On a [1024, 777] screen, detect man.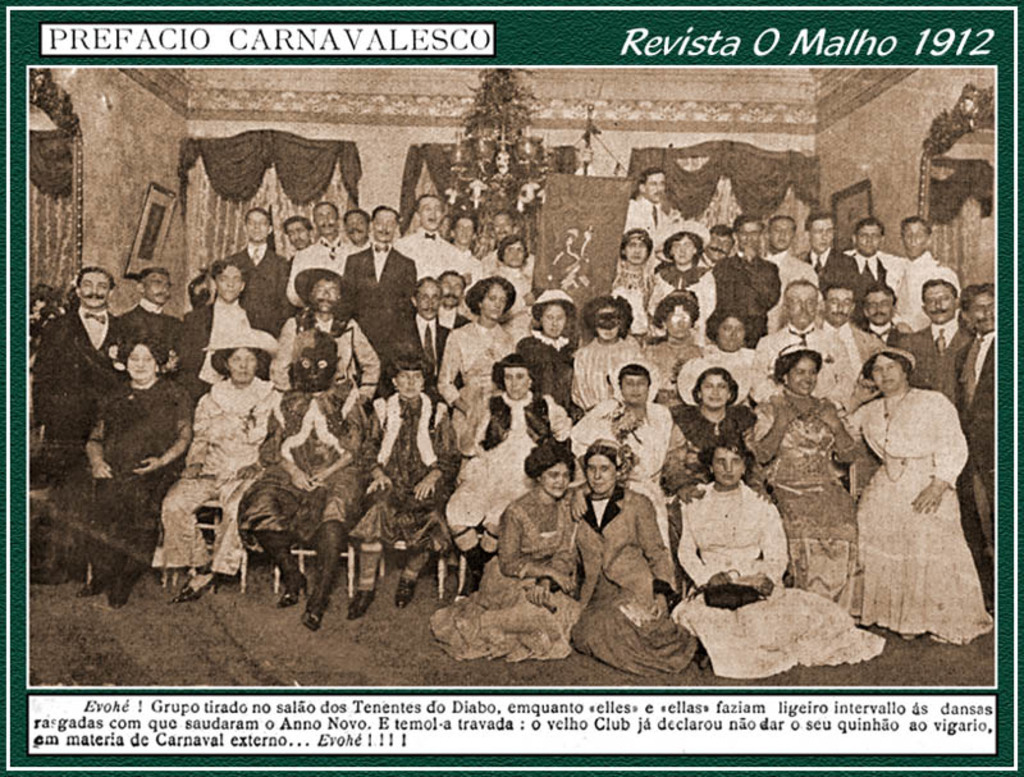
713/209/780/346.
